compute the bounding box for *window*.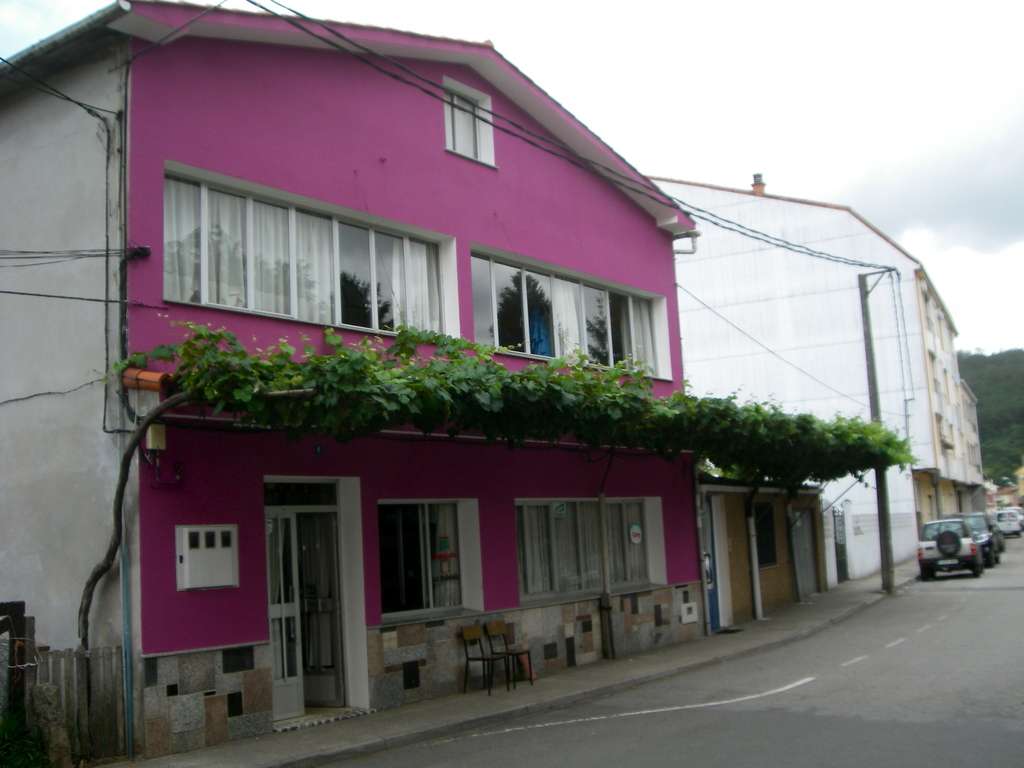
[513,492,673,607].
